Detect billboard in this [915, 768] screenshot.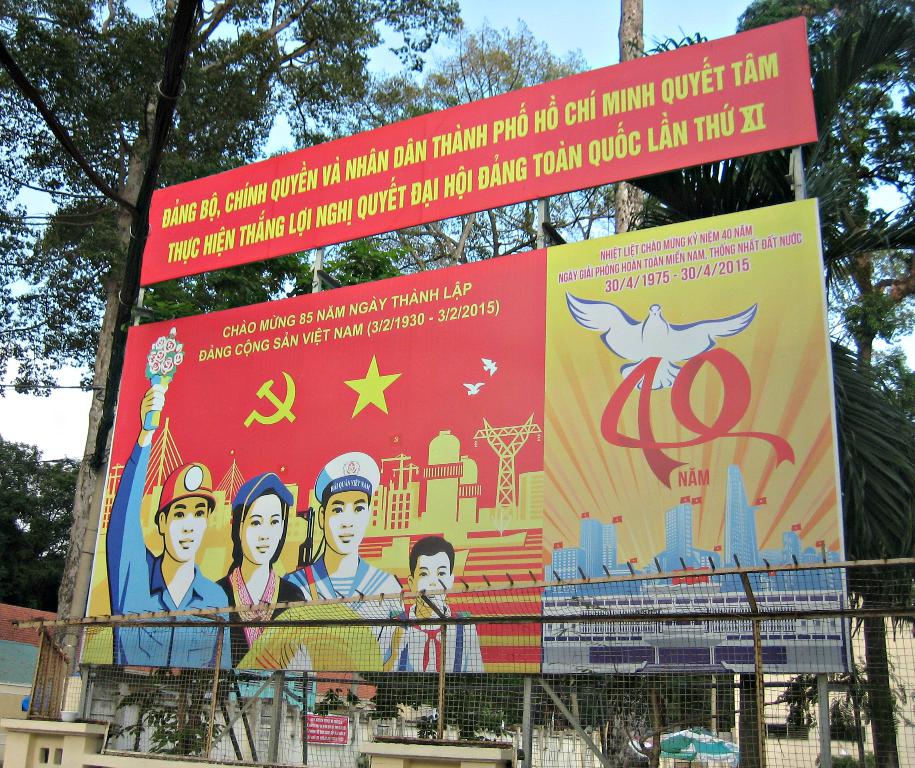
Detection: BBox(145, 16, 817, 280).
